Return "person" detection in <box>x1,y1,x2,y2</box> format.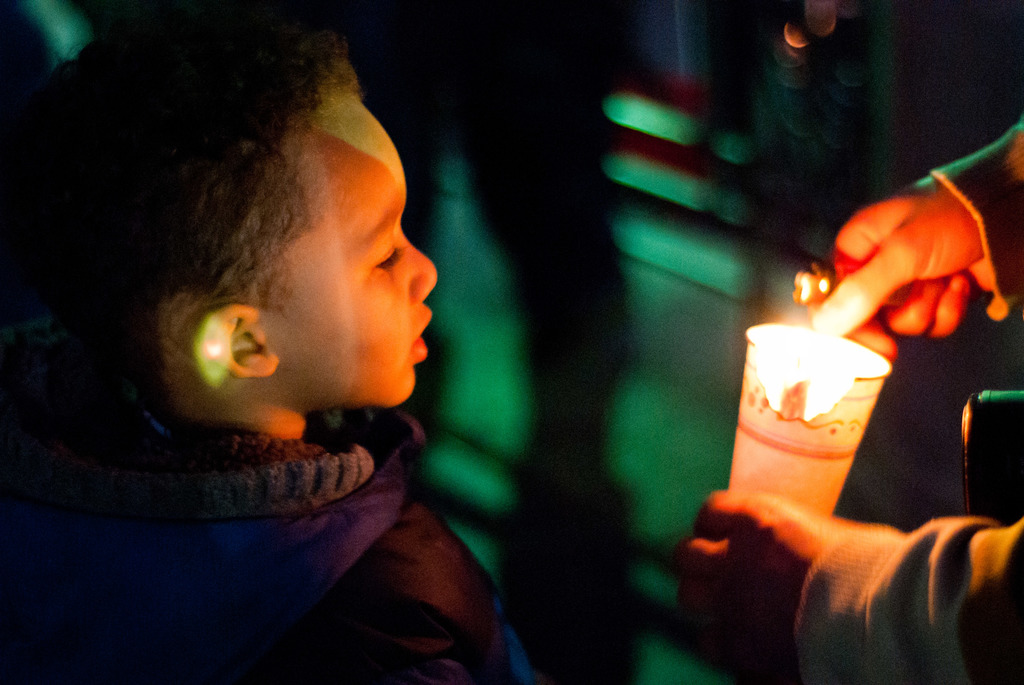
<box>0,0,533,684</box>.
